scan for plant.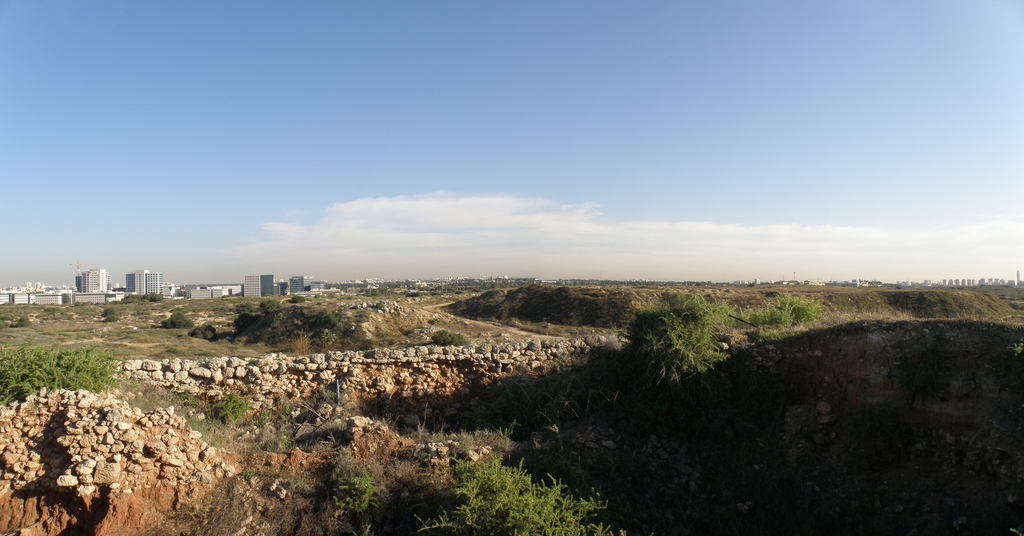
Scan result: 618/292/761/381.
